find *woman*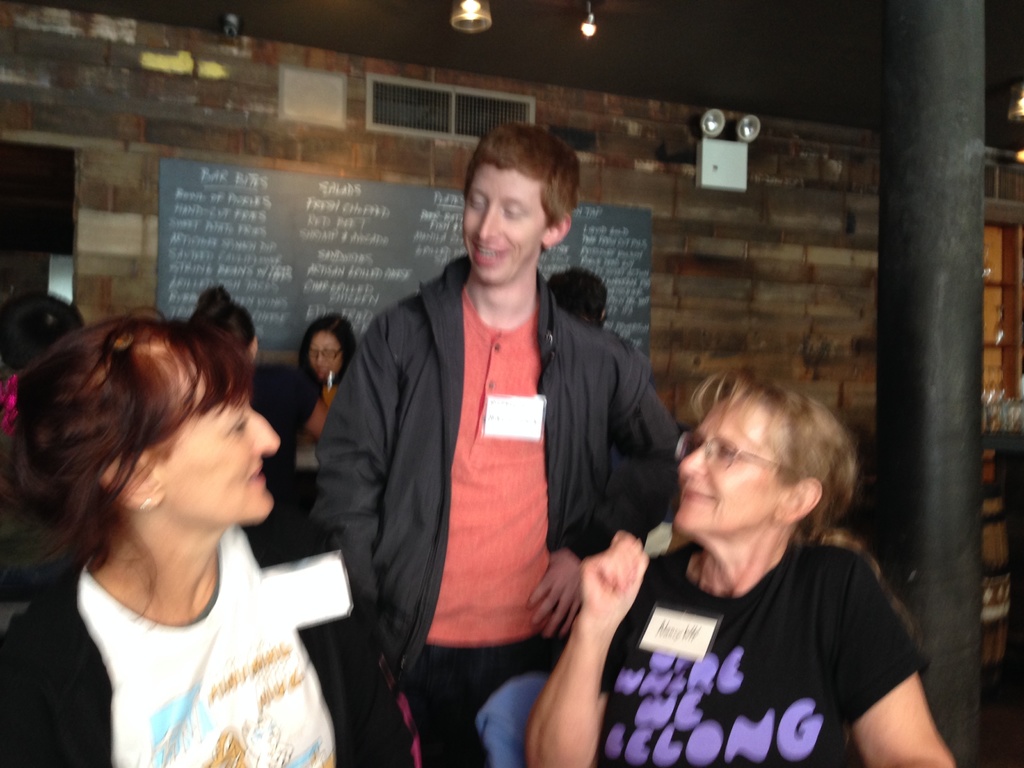
[x1=0, y1=266, x2=349, y2=765]
